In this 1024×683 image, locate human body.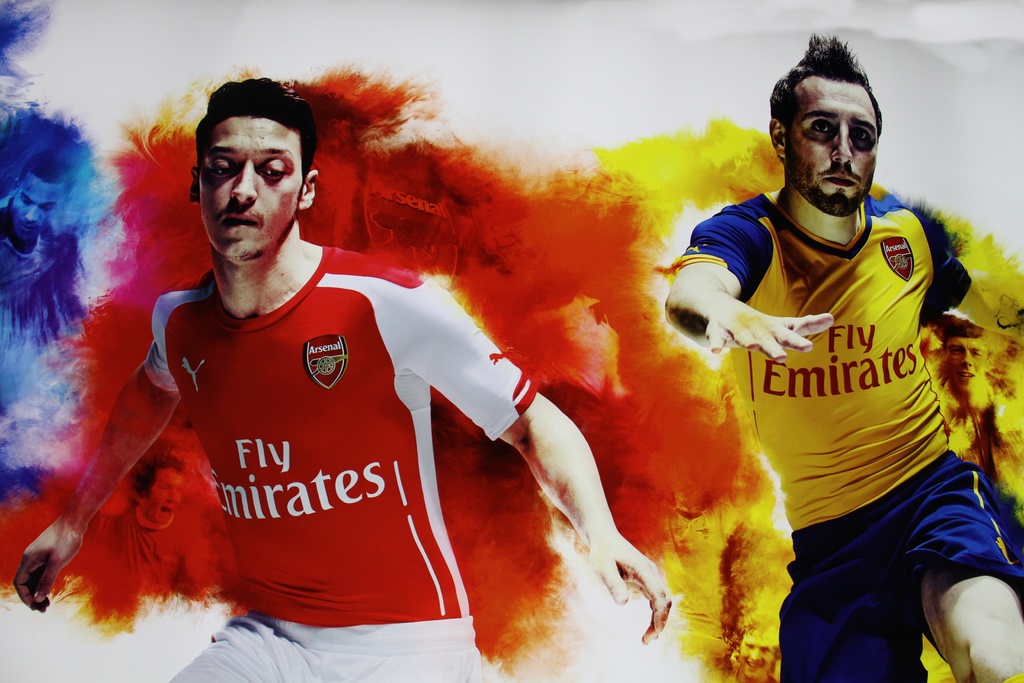
Bounding box: {"left": 10, "top": 75, "right": 681, "bottom": 682}.
